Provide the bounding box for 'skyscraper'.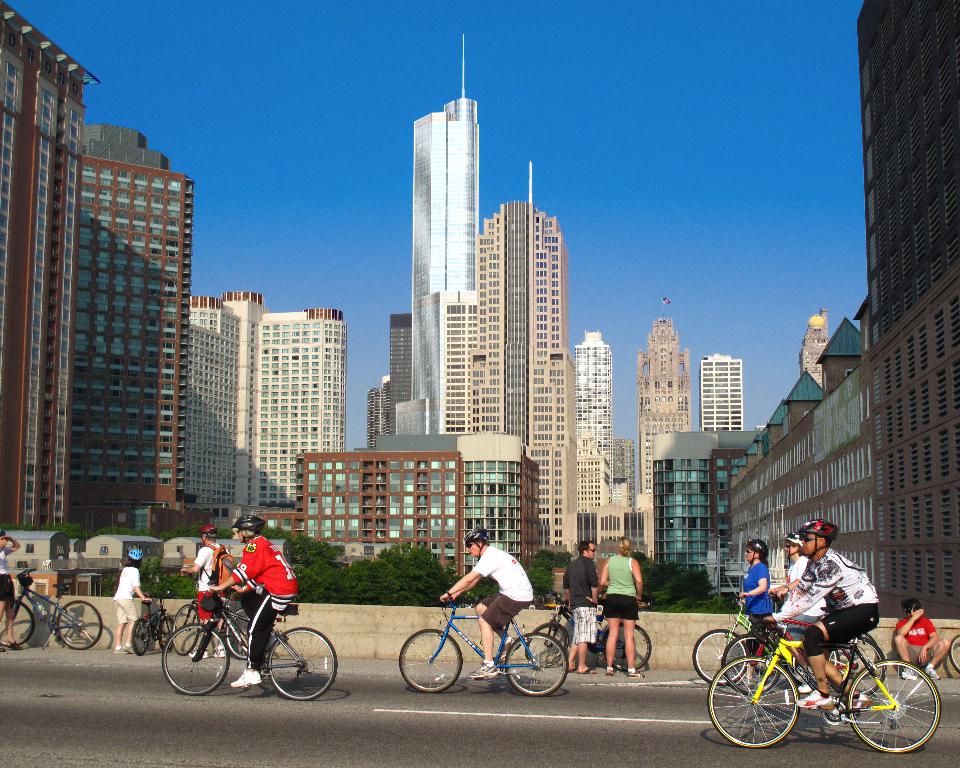
636,309,704,566.
